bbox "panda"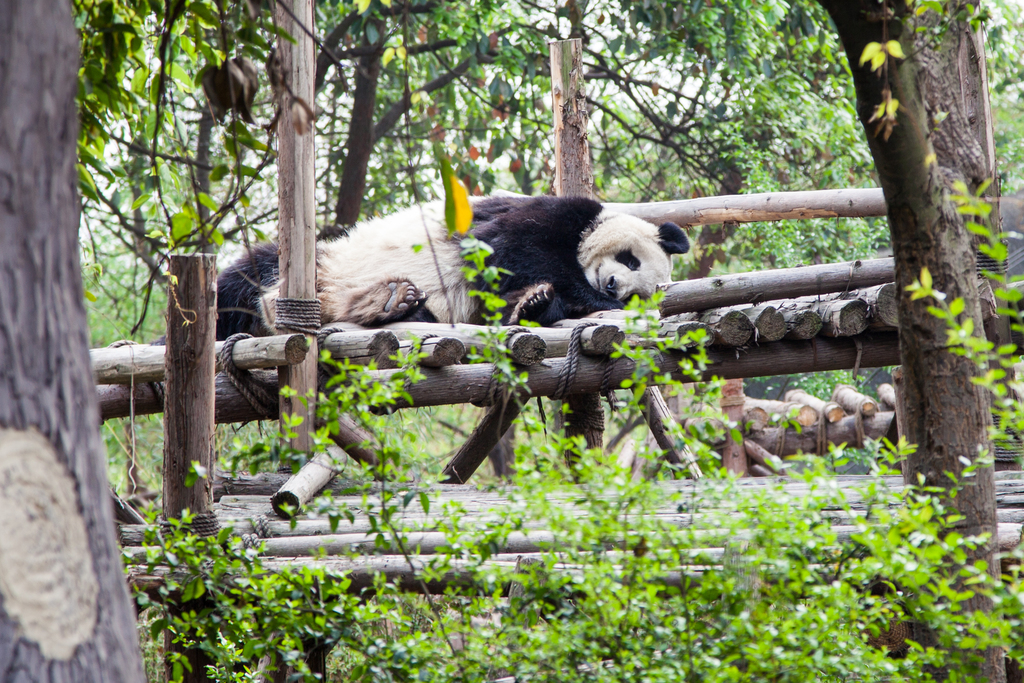
<region>204, 193, 692, 331</region>
